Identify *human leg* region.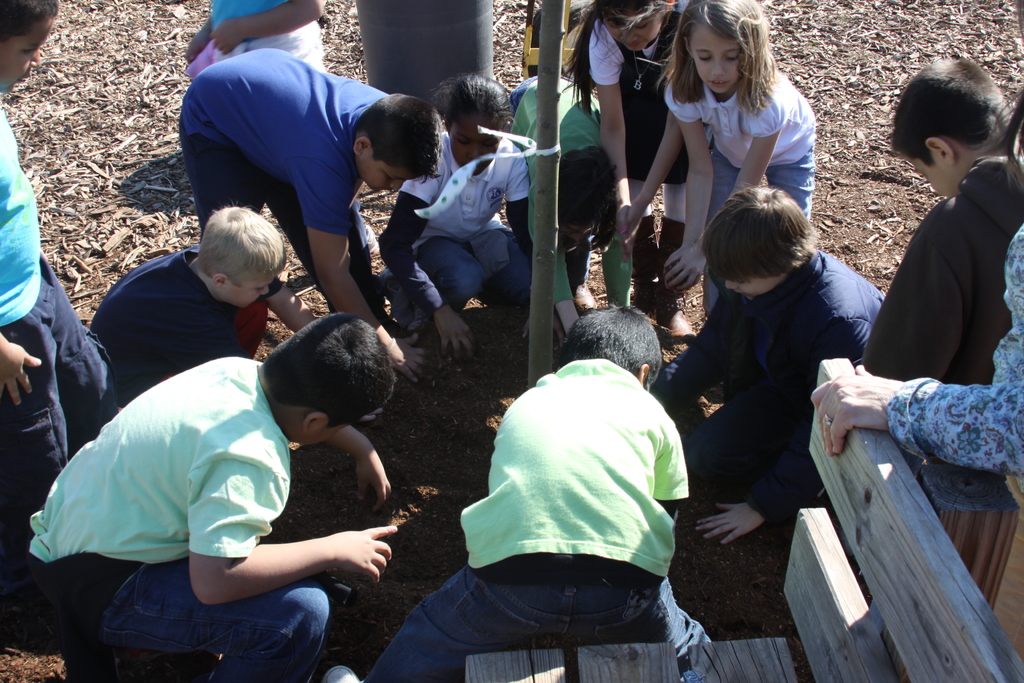
Region: (left=17, top=323, right=60, bottom=597).
